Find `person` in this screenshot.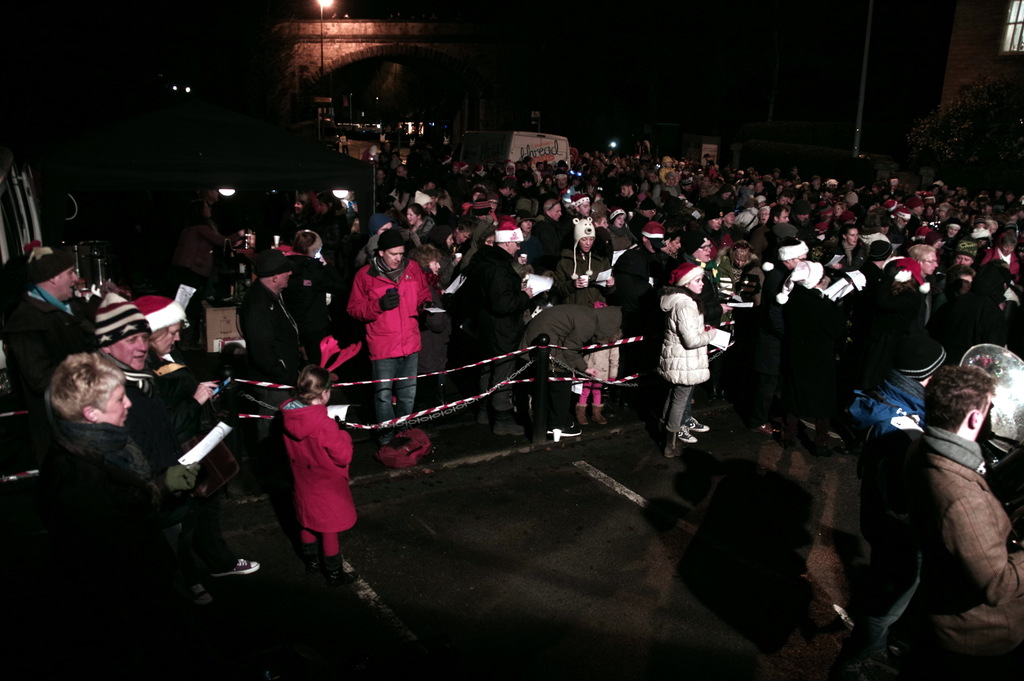
The bounding box for `person` is pyautogui.locateOnScreen(42, 346, 207, 640).
